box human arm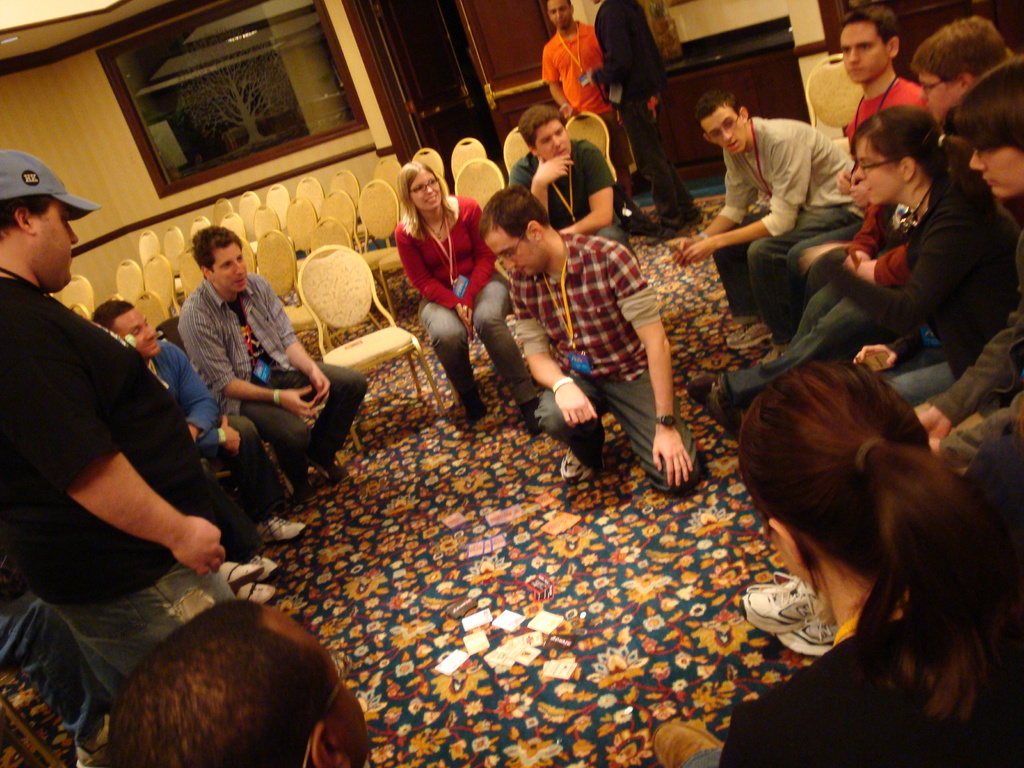
select_region(612, 253, 692, 488)
